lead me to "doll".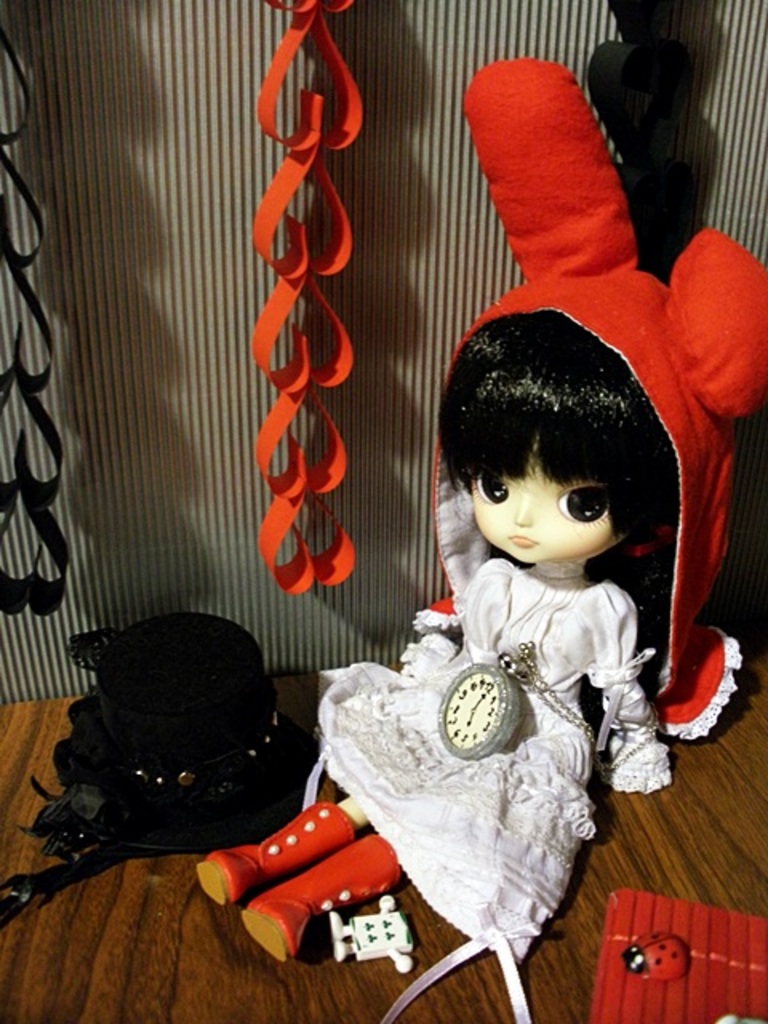
Lead to crop(195, 53, 766, 1021).
